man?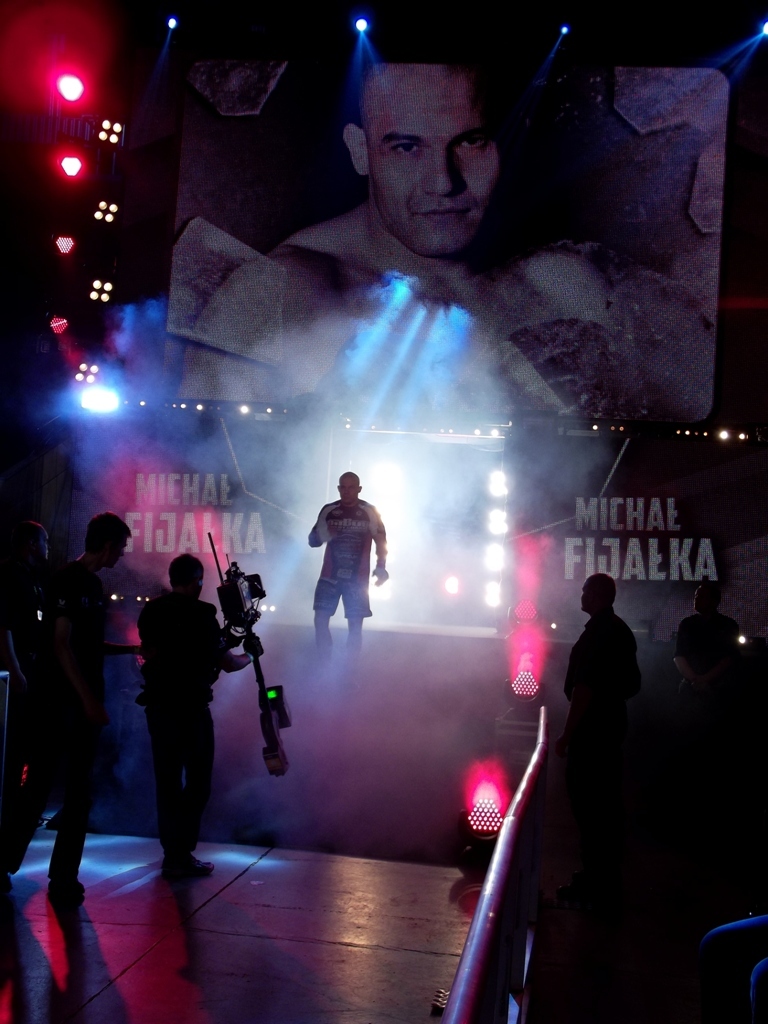
561,577,647,772
